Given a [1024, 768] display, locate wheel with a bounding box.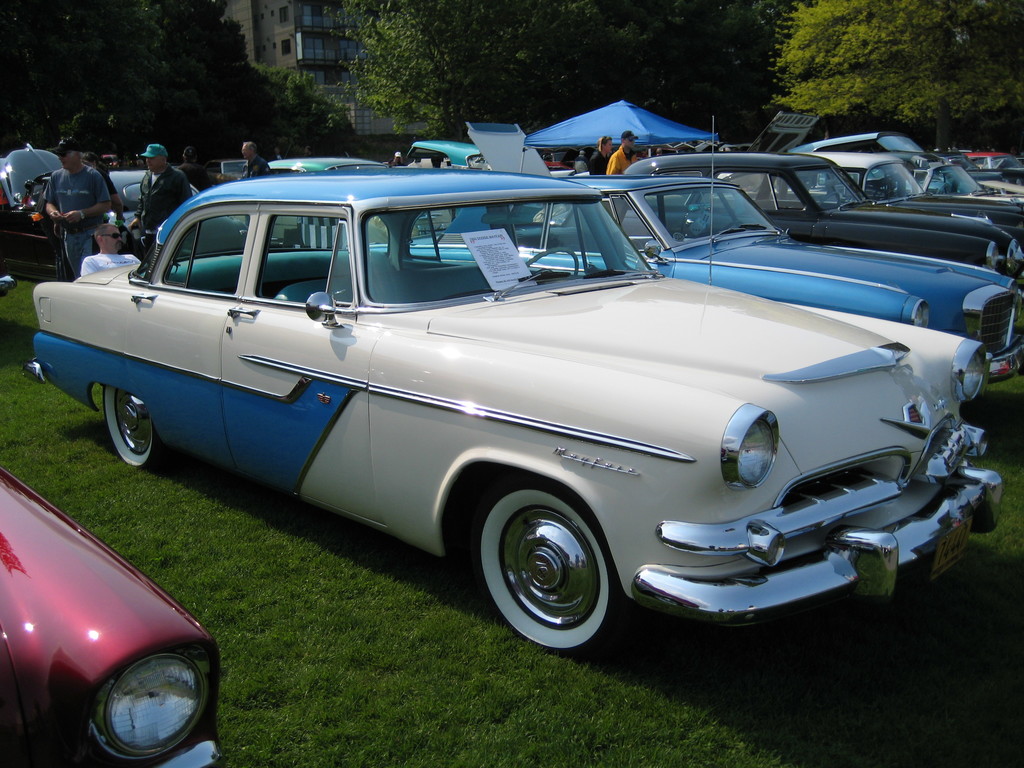
Located: x1=526, y1=247, x2=579, y2=273.
